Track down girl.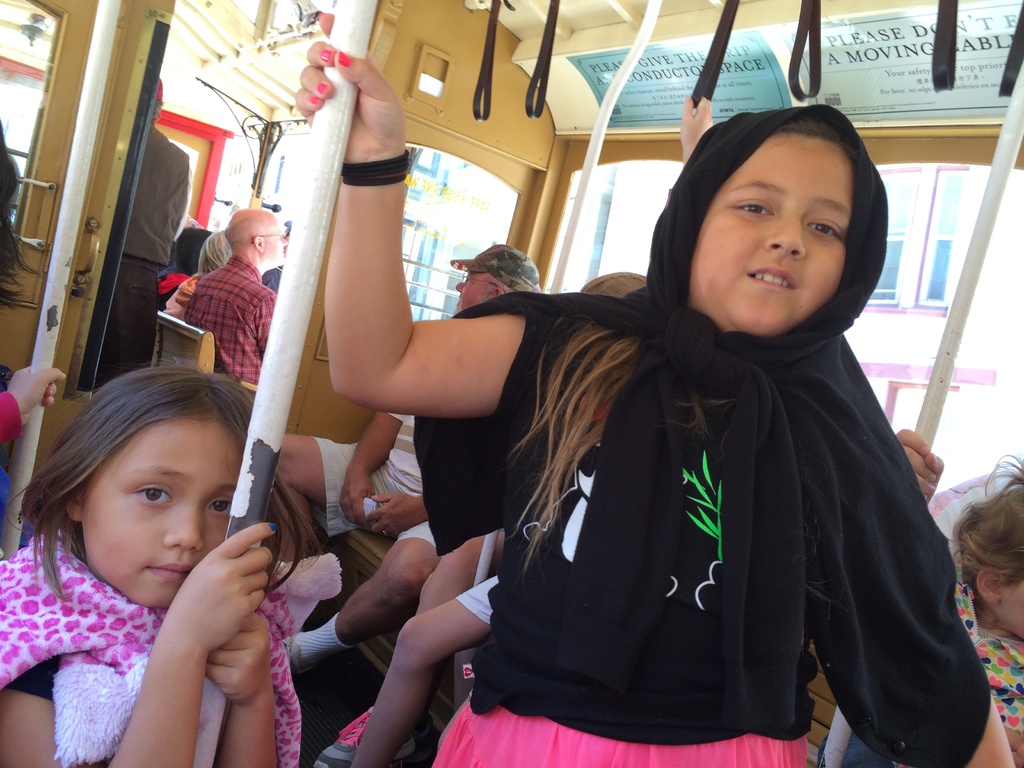
Tracked to box(294, 77, 1010, 767).
